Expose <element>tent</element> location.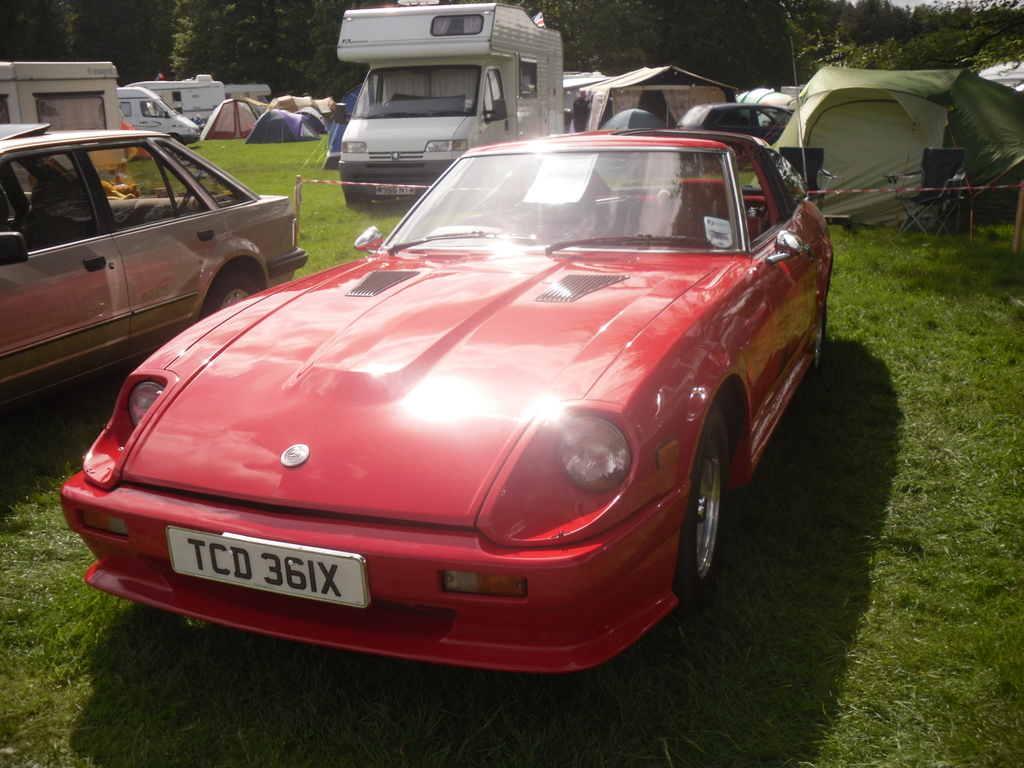
Exposed at crop(200, 100, 254, 141).
